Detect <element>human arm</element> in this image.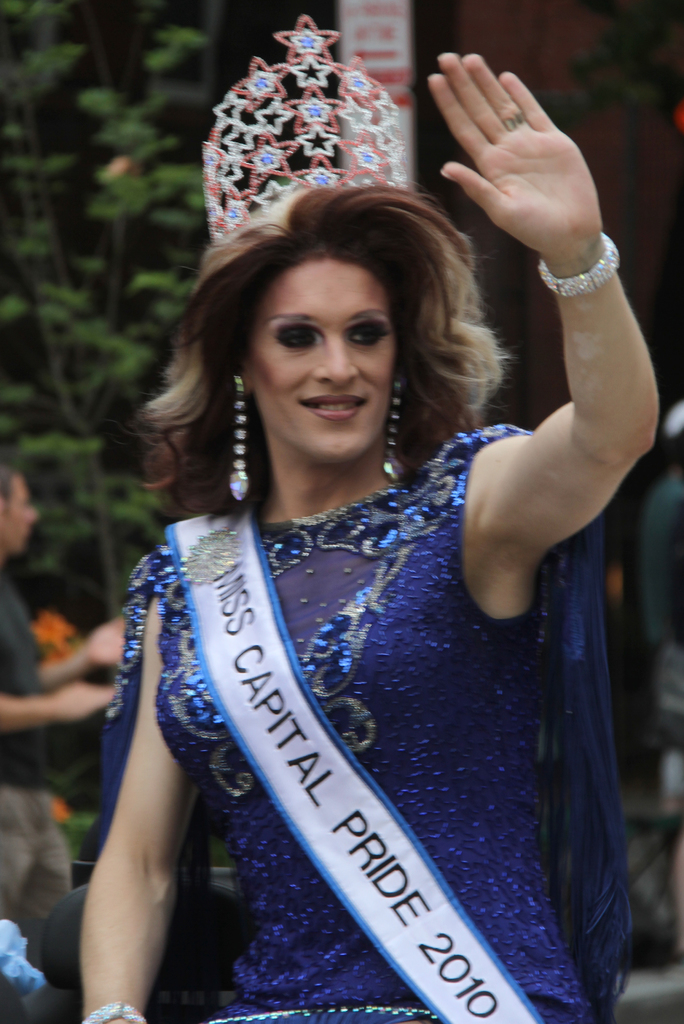
Detection: box(444, 117, 644, 611).
